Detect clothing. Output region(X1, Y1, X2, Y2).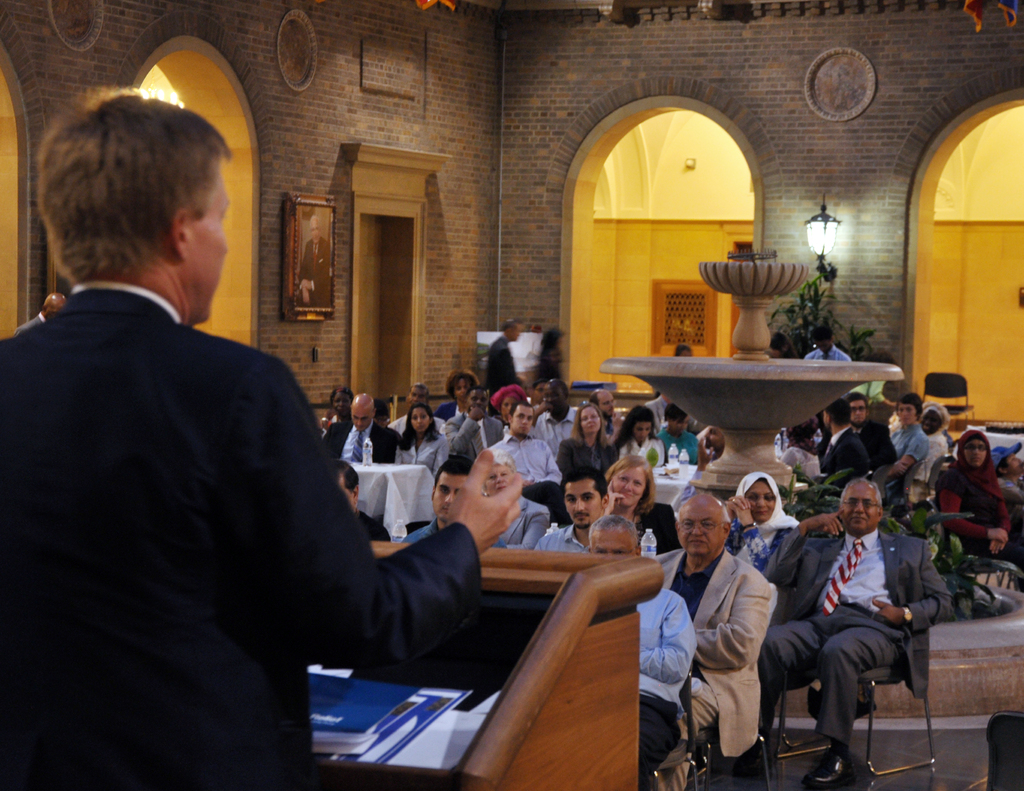
region(654, 424, 705, 466).
